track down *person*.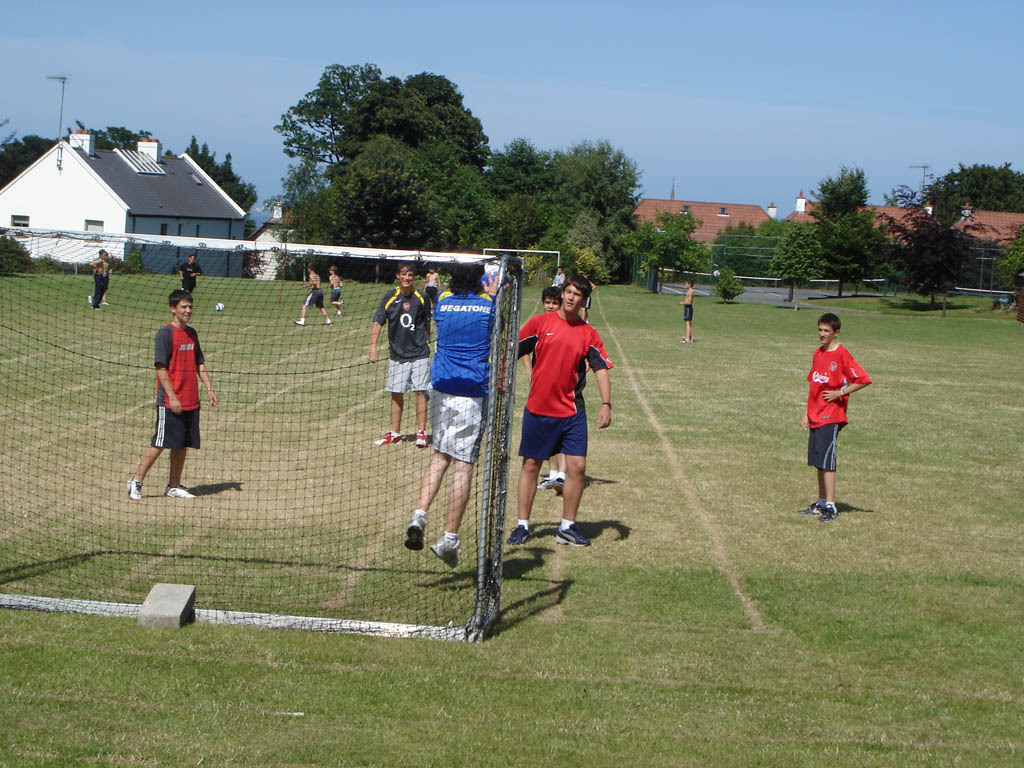
Tracked to l=295, t=263, r=333, b=326.
